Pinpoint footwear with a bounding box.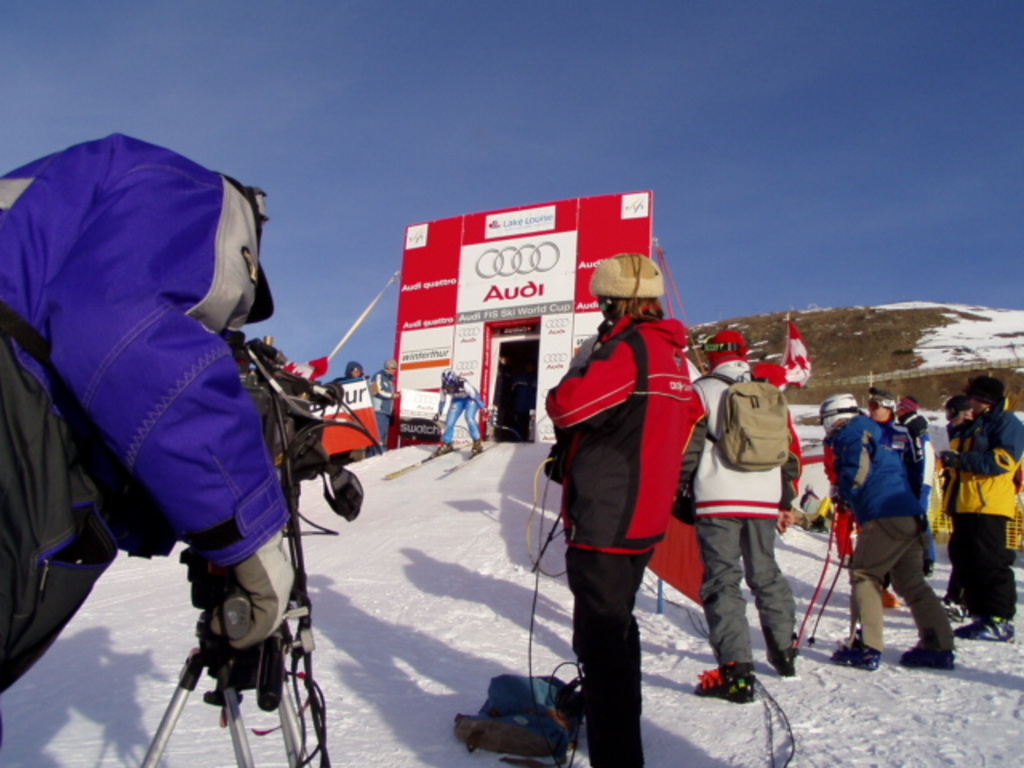
(left=936, top=595, right=968, bottom=622).
